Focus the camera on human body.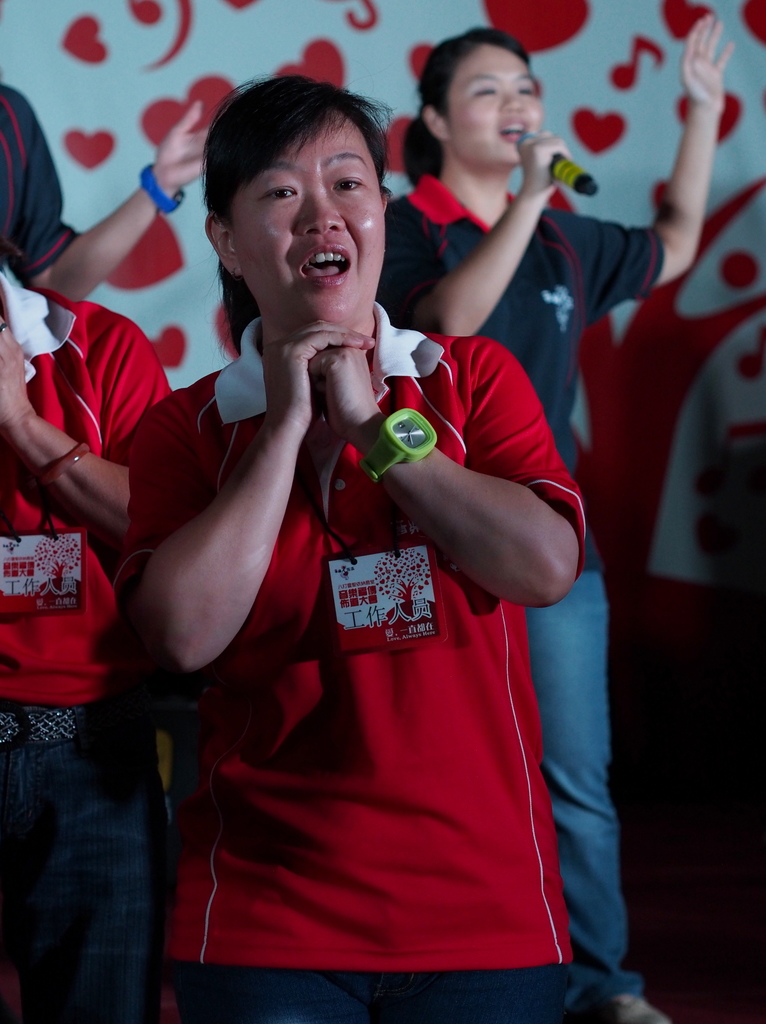
Focus region: <bbox>378, 12, 757, 1023</bbox>.
